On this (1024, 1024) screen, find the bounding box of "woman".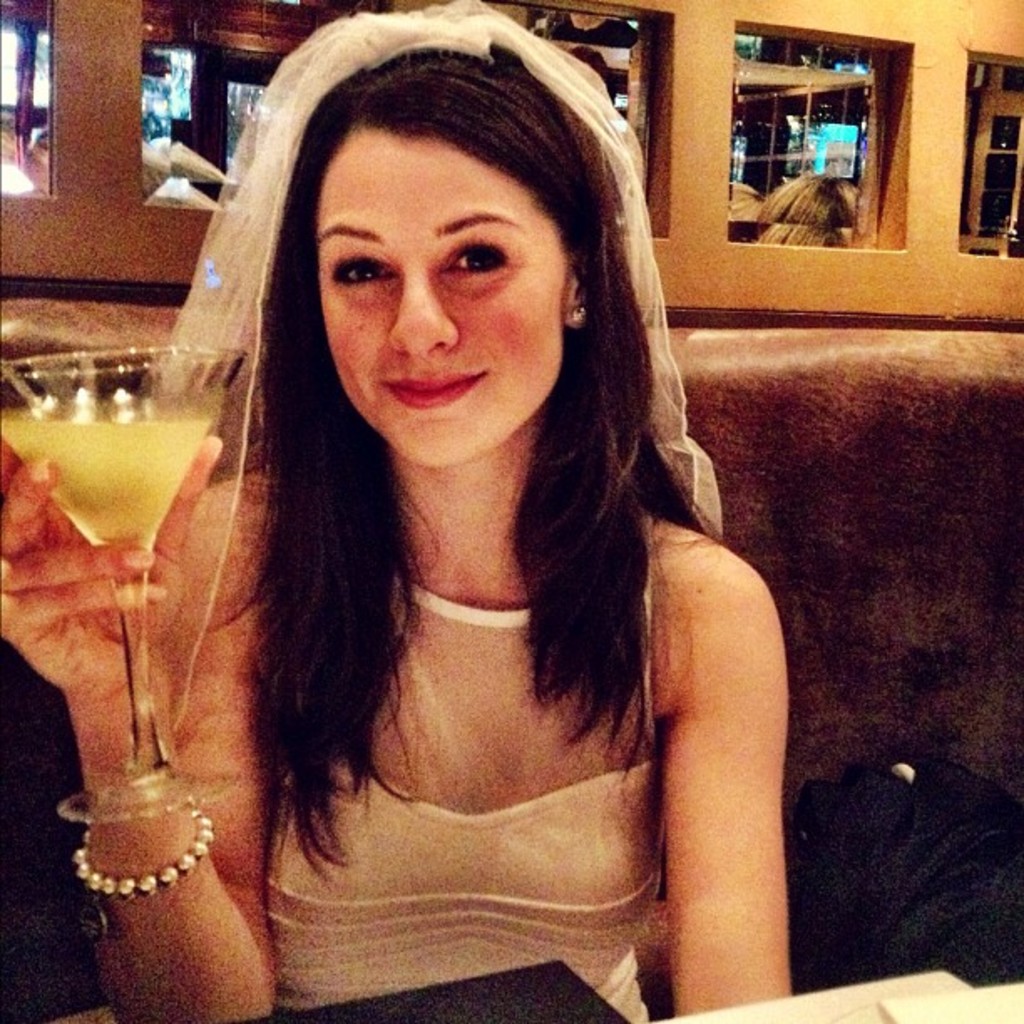
Bounding box: Rect(85, 18, 838, 1019).
